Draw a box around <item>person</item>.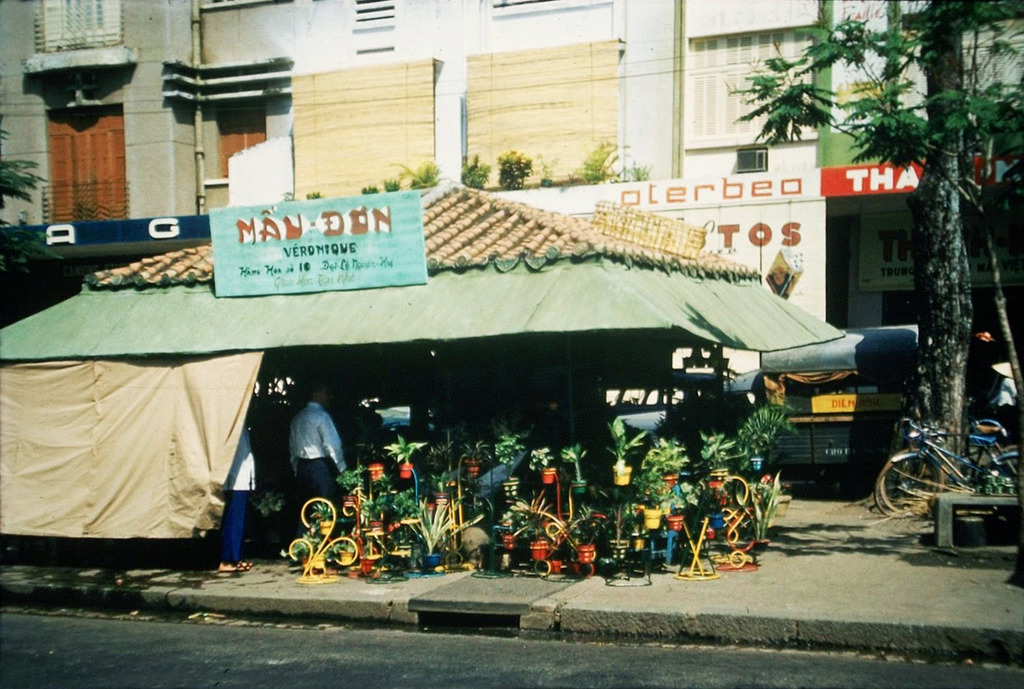
crop(218, 414, 258, 569).
